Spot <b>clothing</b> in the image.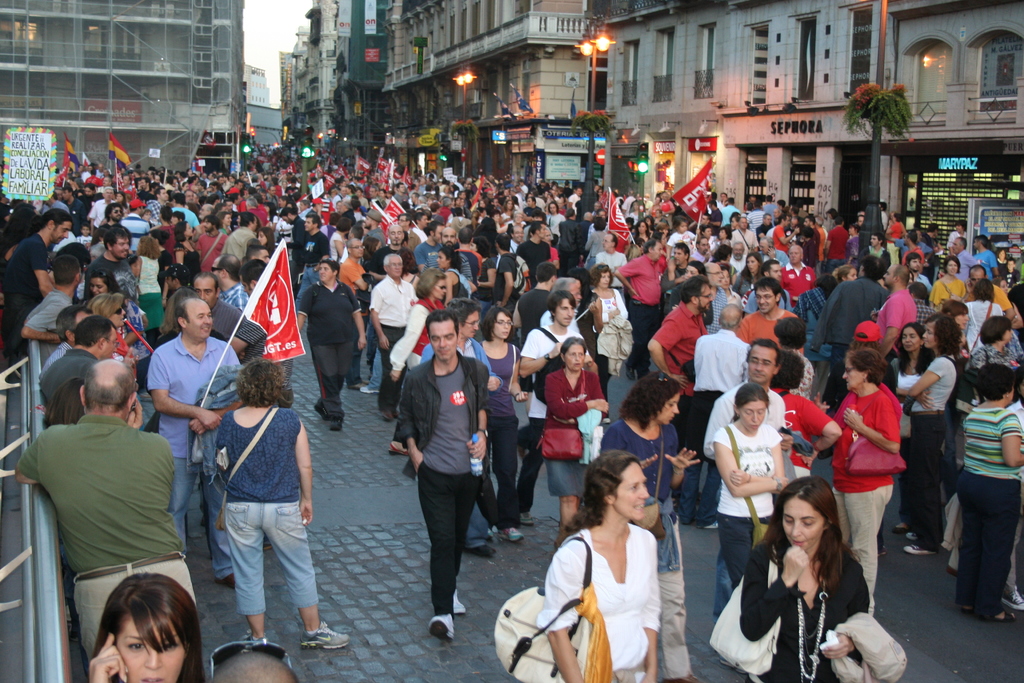
<b>clothing</b> found at [510,321,588,518].
